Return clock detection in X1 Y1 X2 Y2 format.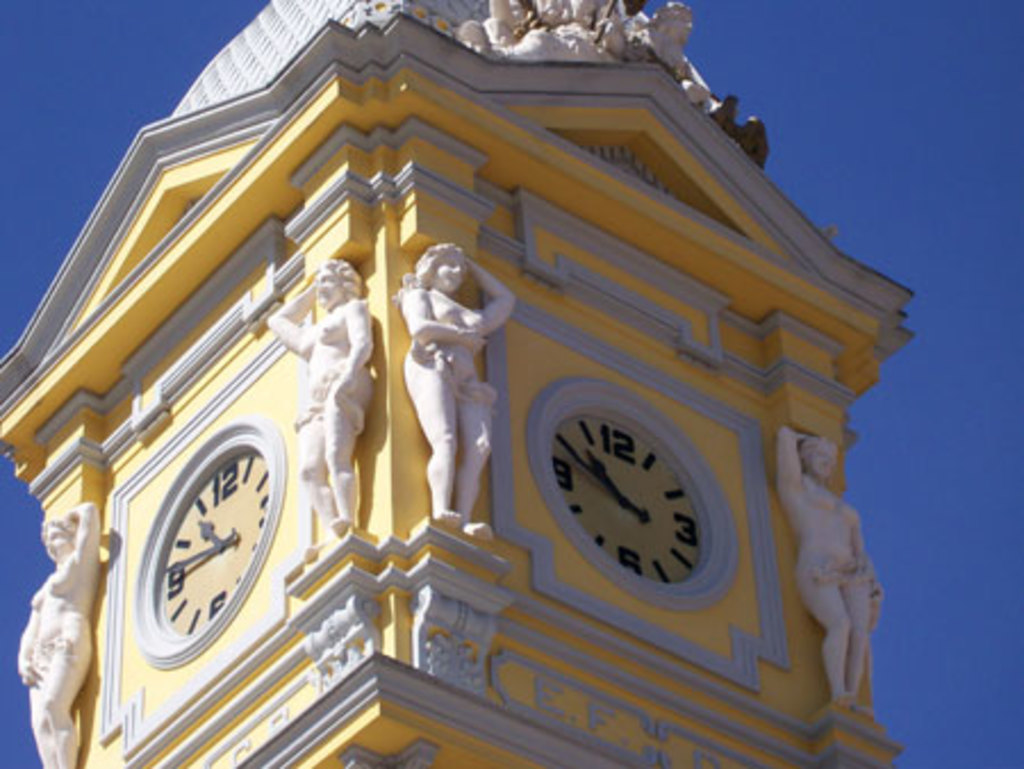
523 389 740 617.
